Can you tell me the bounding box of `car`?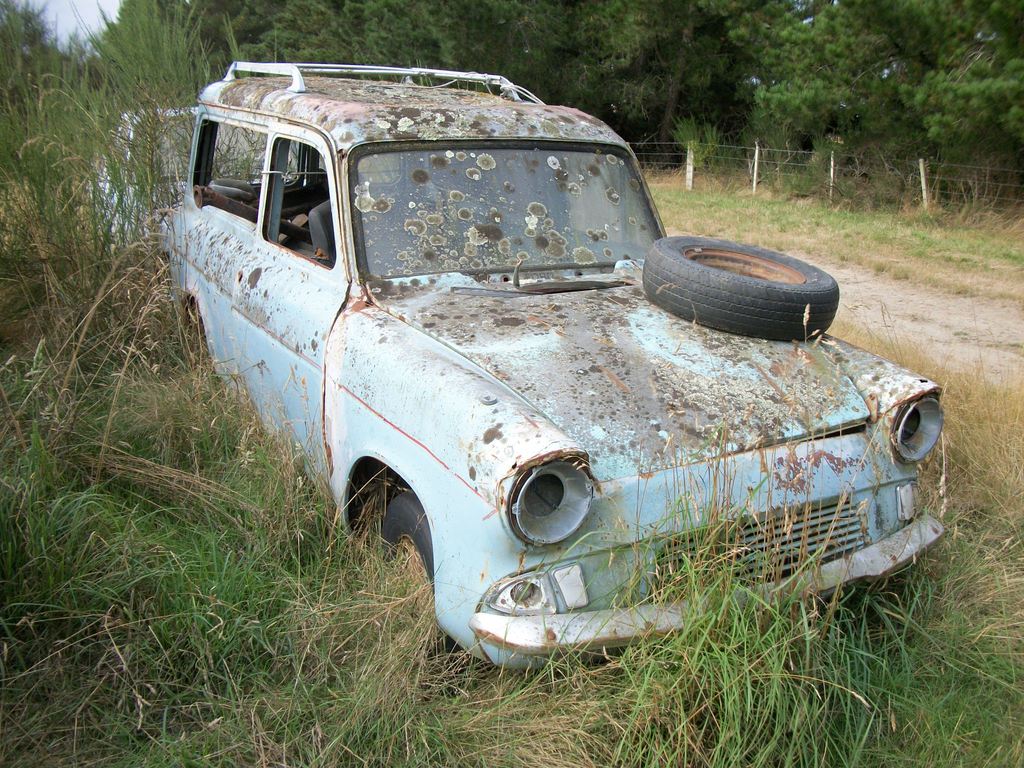
bbox(125, 75, 941, 674).
